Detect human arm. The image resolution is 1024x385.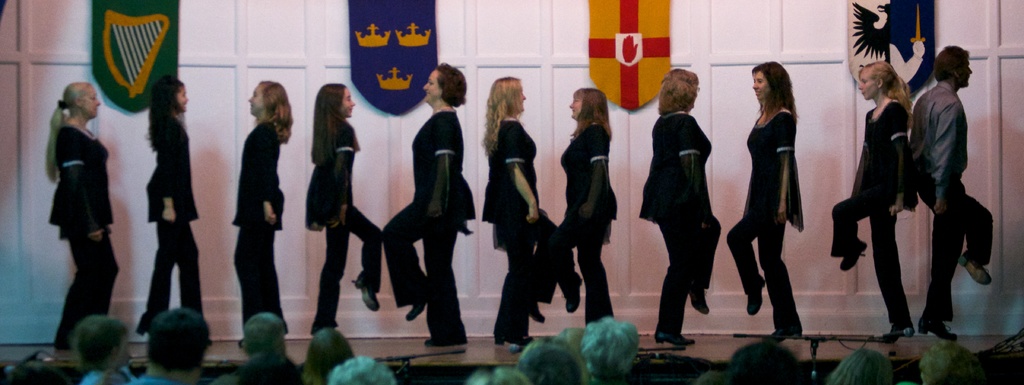
locate(59, 122, 102, 244).
